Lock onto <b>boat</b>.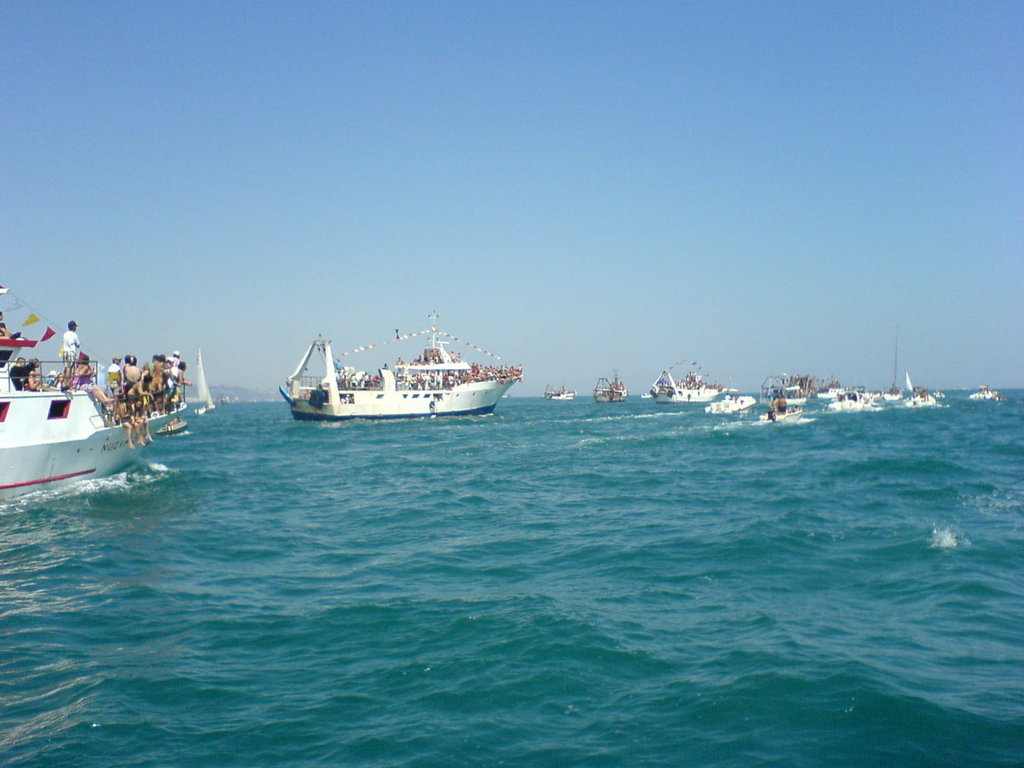
Locked: (left=284, top=326, right=540, bottom=422).
